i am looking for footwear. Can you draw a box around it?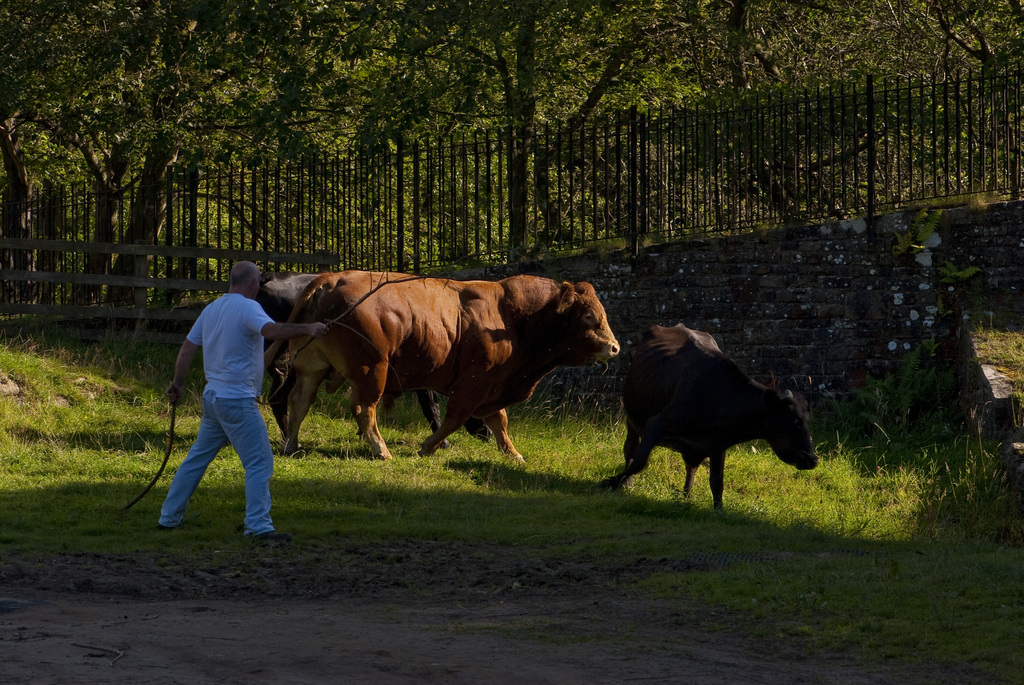
Sure, the bounding box is bbox=[152, 522, 176, 533].
